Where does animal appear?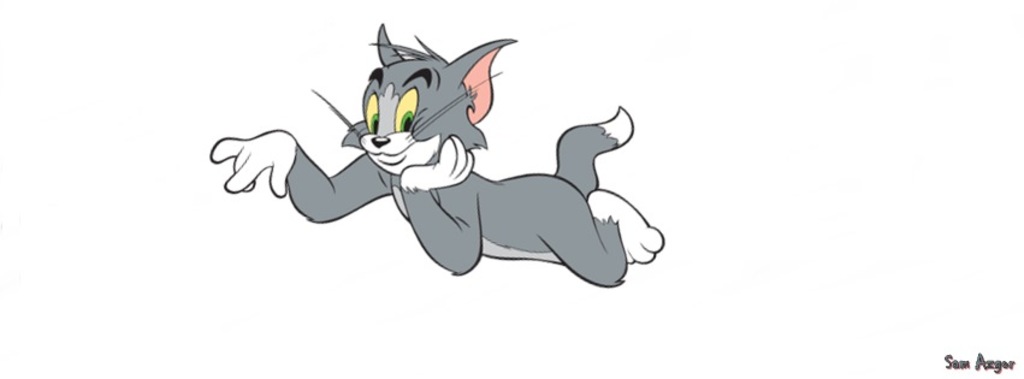
Appears at region(208, 26, 667, 288).
